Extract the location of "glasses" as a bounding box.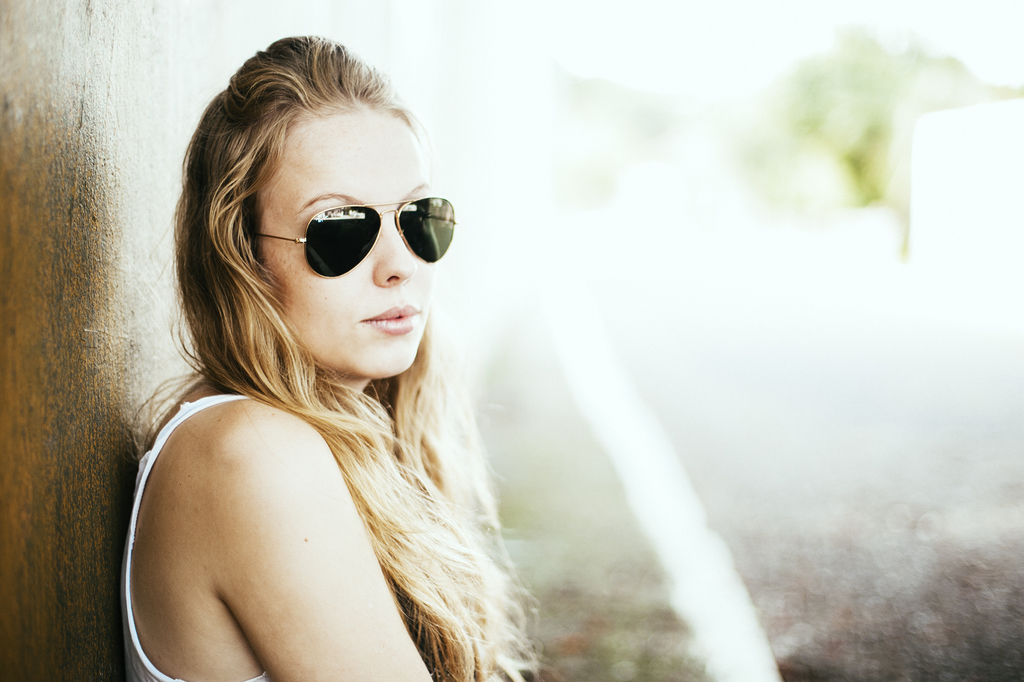
BBox(278, 205, 445, 269).
